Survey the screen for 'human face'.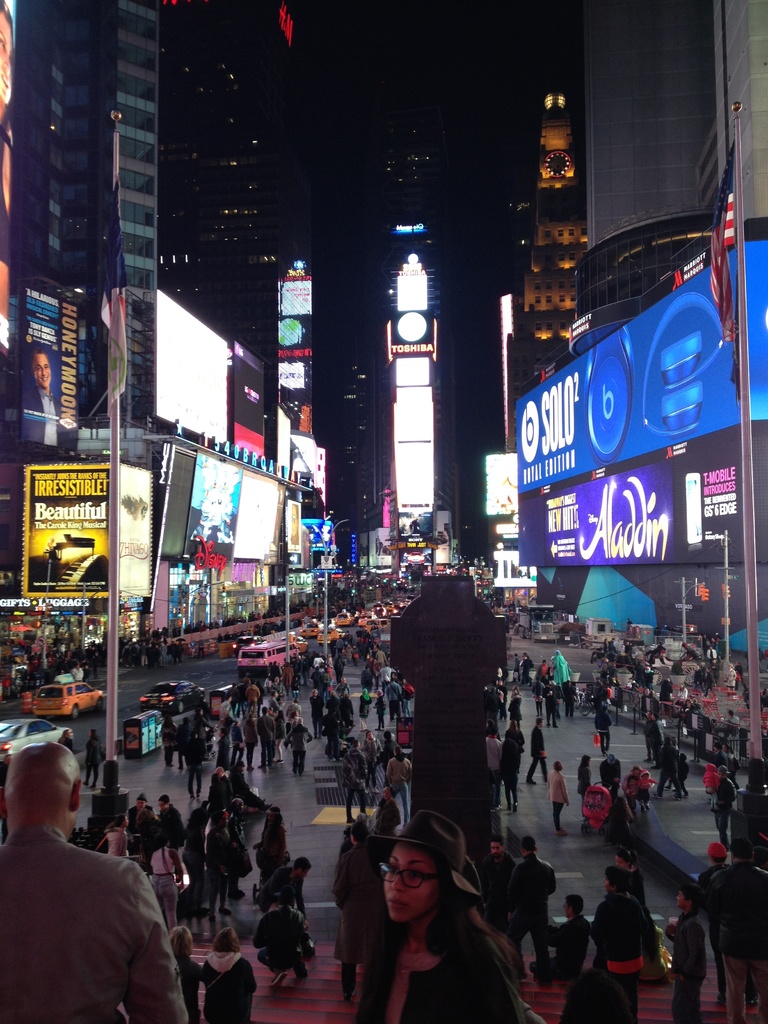
Survey found: [603,876,608,893].
